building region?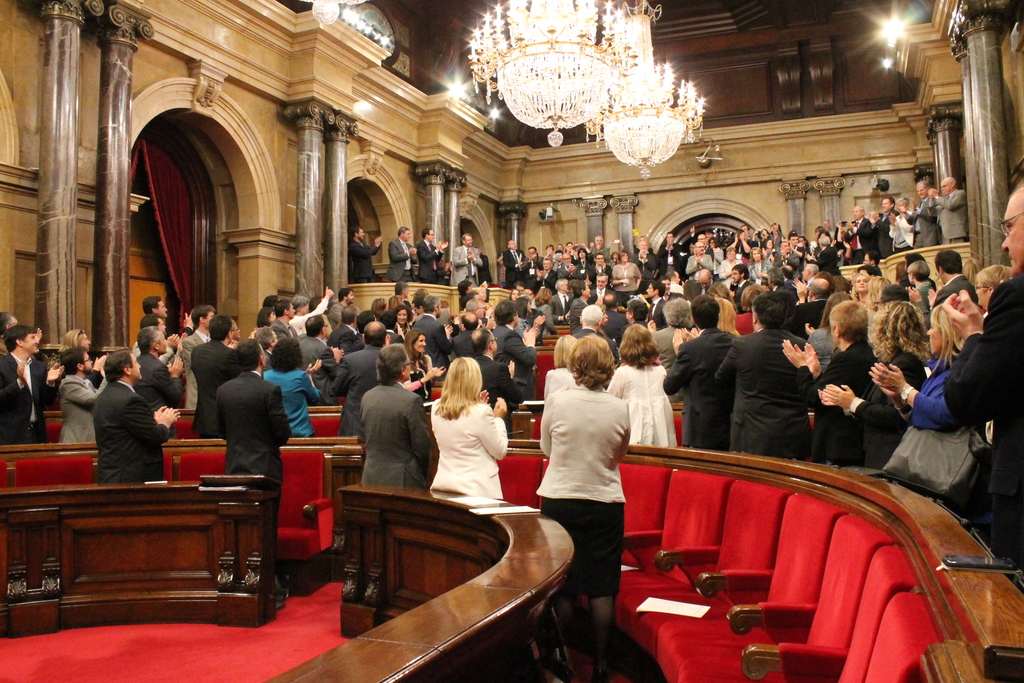
left=3, top=0, right=1023, bottom=682
